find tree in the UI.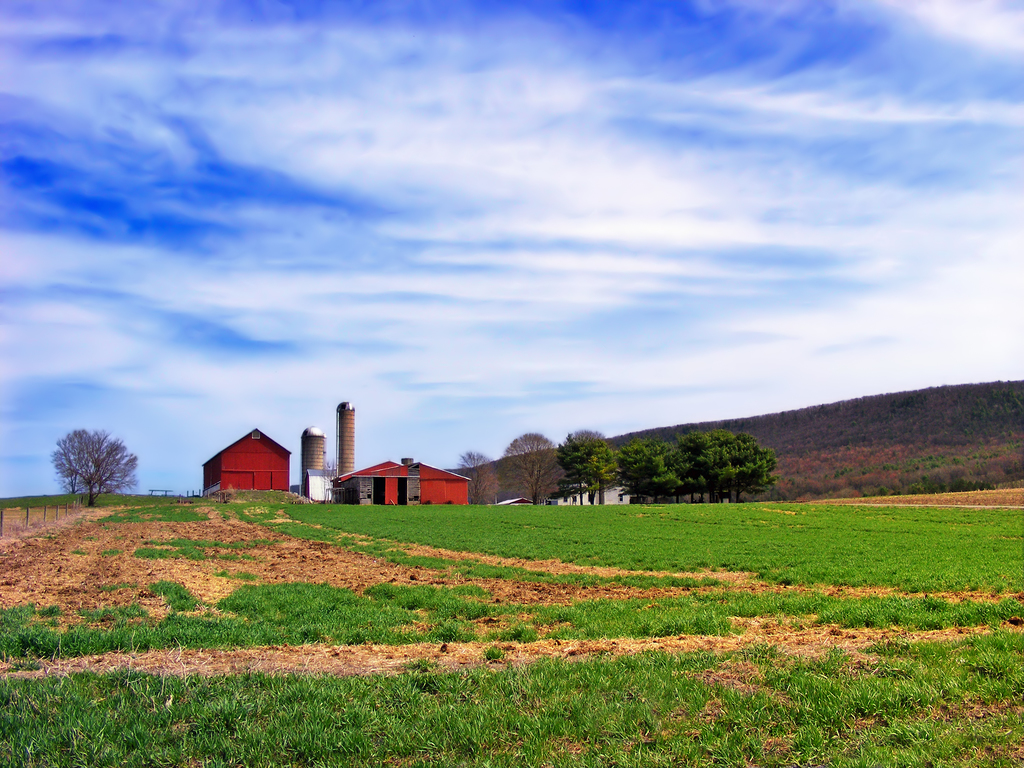
UI element at <box>694,424,783,508</box>.
